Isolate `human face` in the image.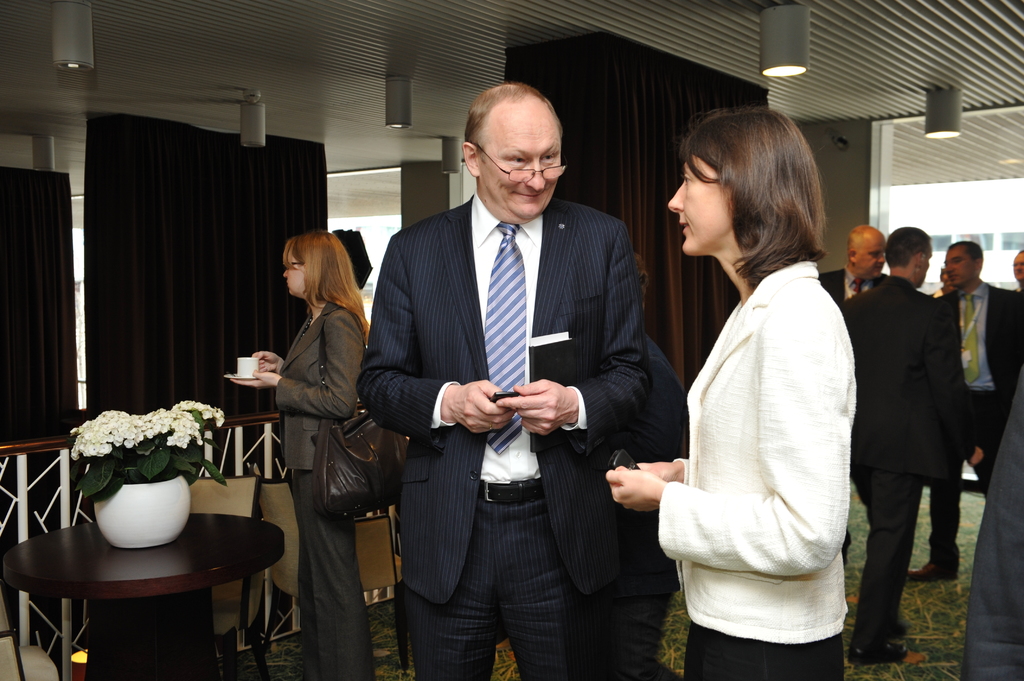
Isolated region: {"x1": 855, "y1": 241, "x2": 881, "y2": 272}.
